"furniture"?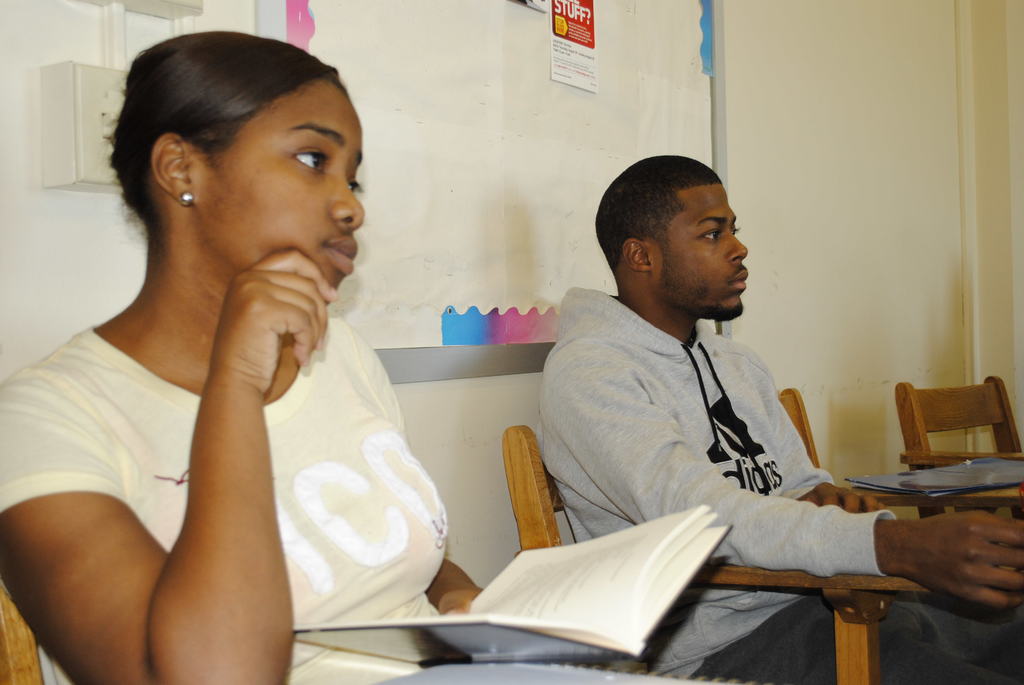
detection(0, 578, 47, 684)
